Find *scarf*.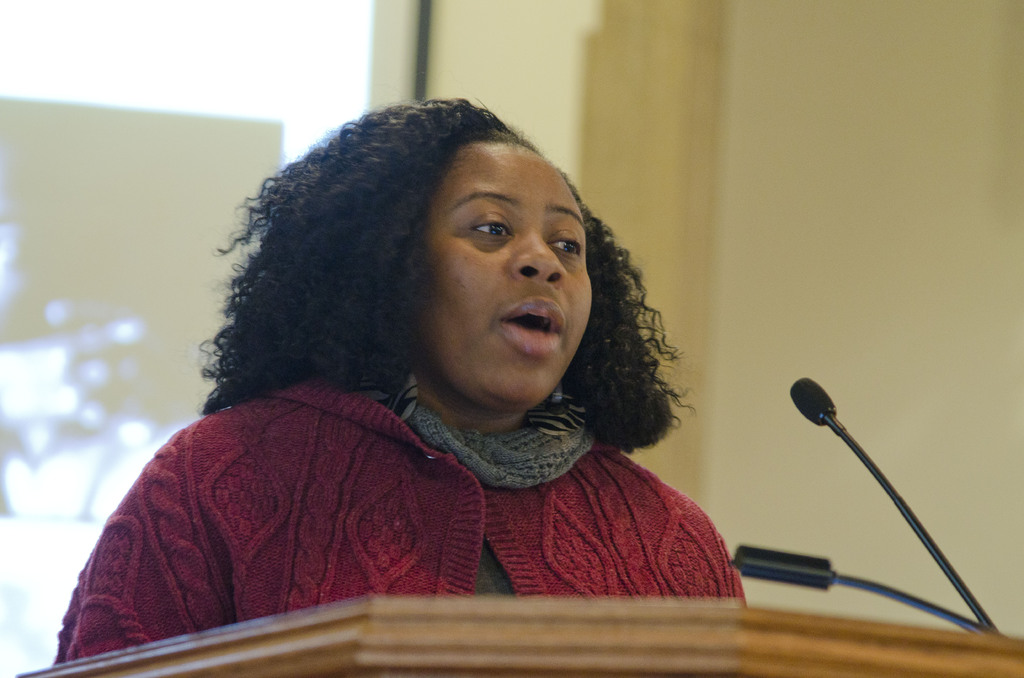
bbox=[387, 373, 595, 490].
